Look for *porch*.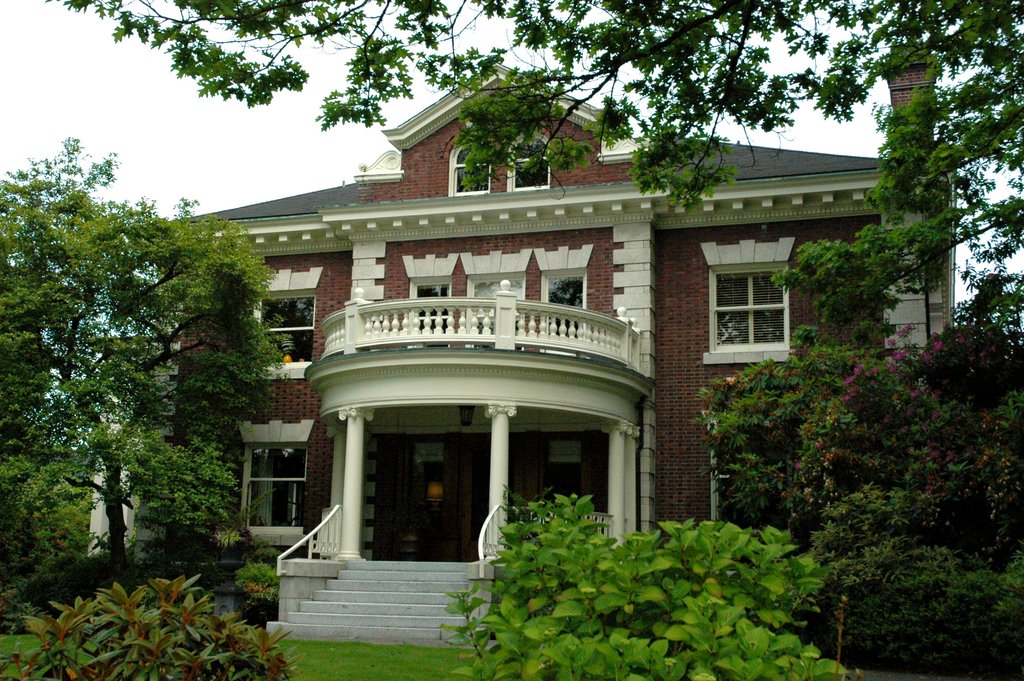
Found: BBox(206, 500, 632, 662).
